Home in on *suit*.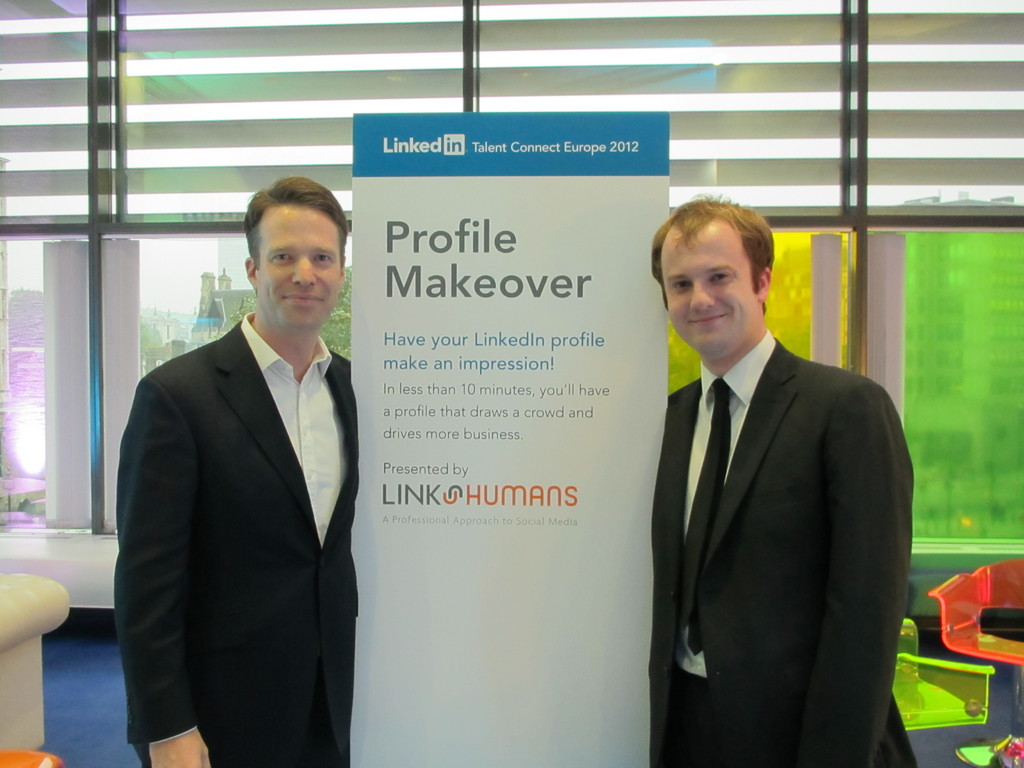
Homed in at bbox(622, 221, 927, 762).
